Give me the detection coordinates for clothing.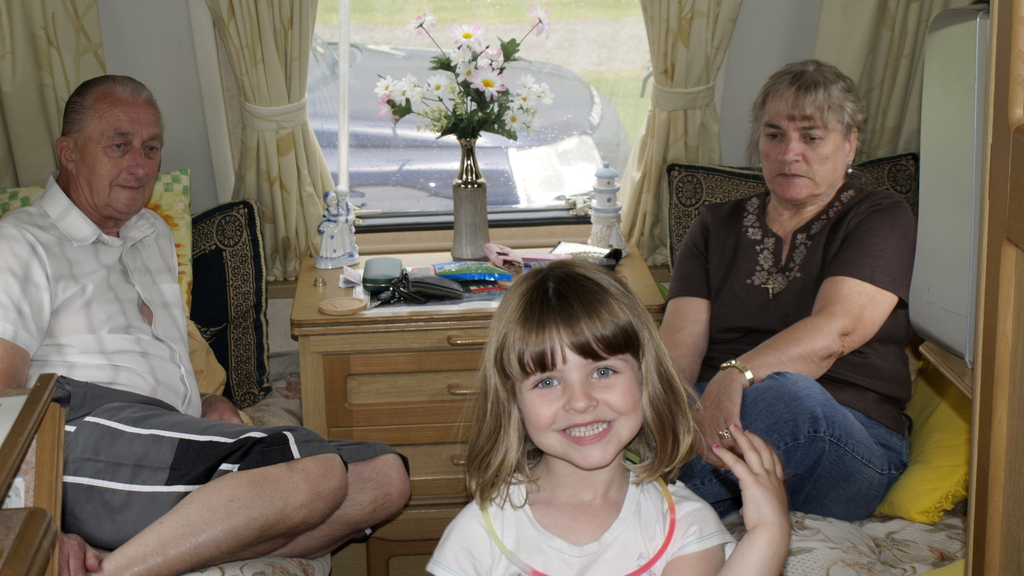
56:376:412:549.
